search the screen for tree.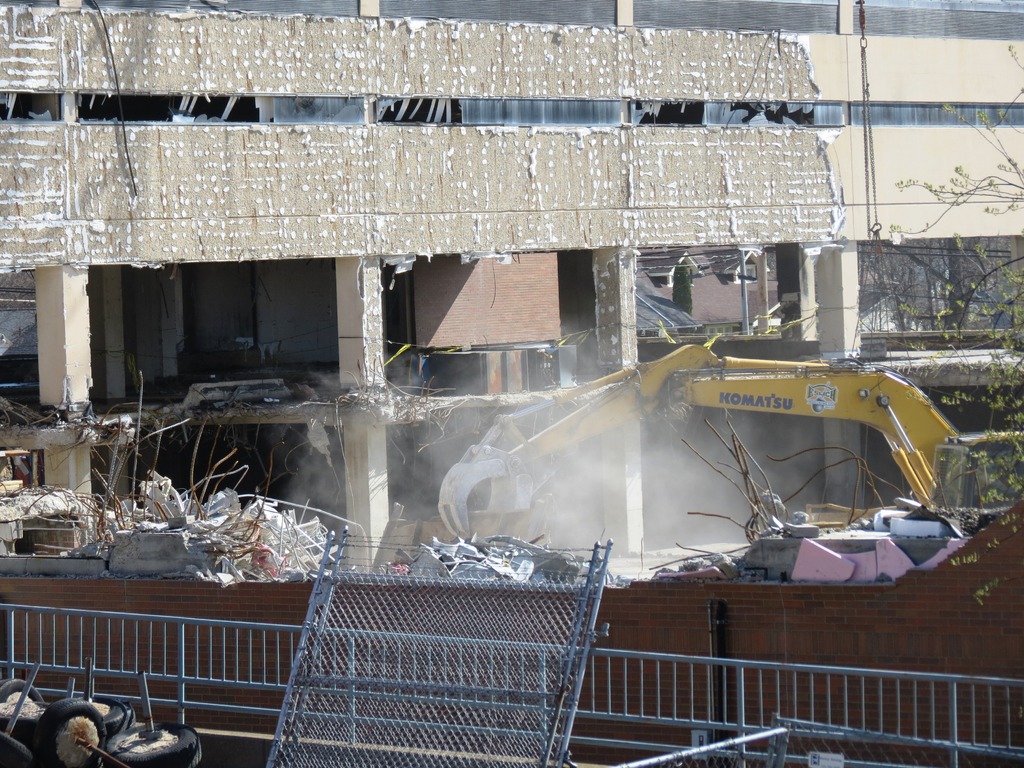
Found at <box>890,36,1023,608</box>.
